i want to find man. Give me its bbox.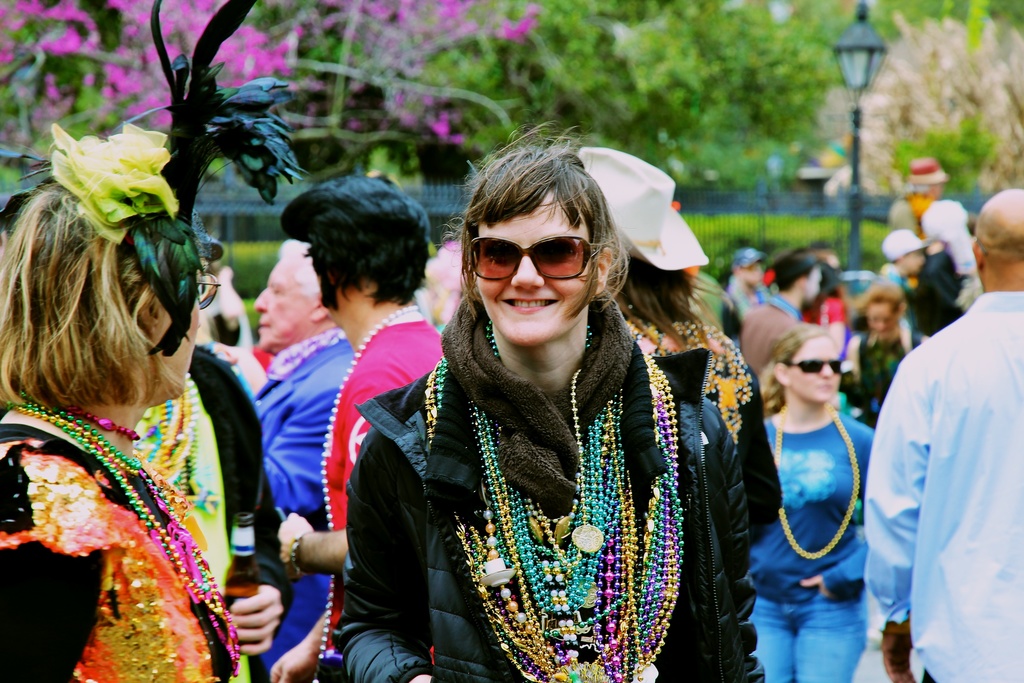
bbox=[861, 190, 1023, 682].
